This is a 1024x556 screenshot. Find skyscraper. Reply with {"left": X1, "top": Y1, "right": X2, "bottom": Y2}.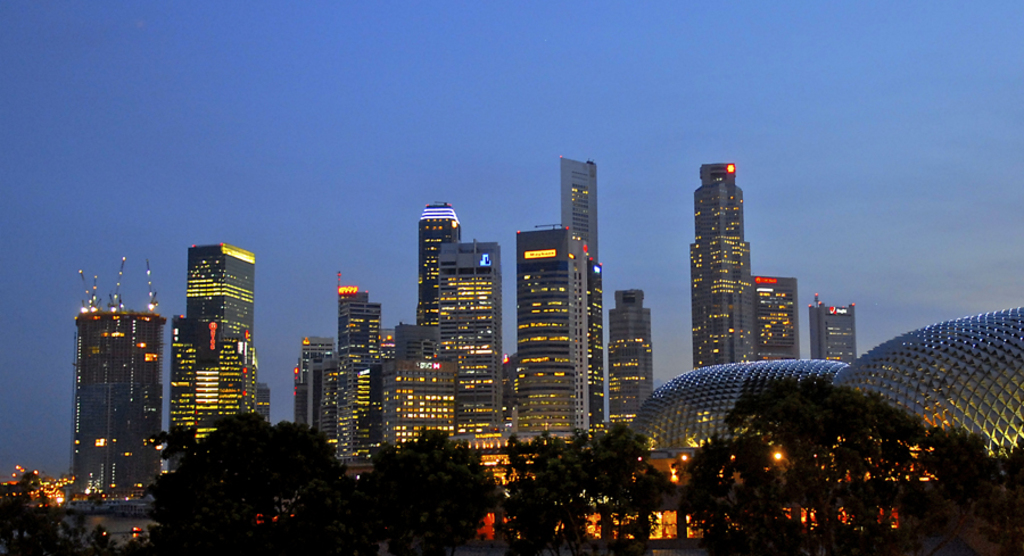
{"left": 755, "top": 274, "right": 800, "bottom": 360}.
